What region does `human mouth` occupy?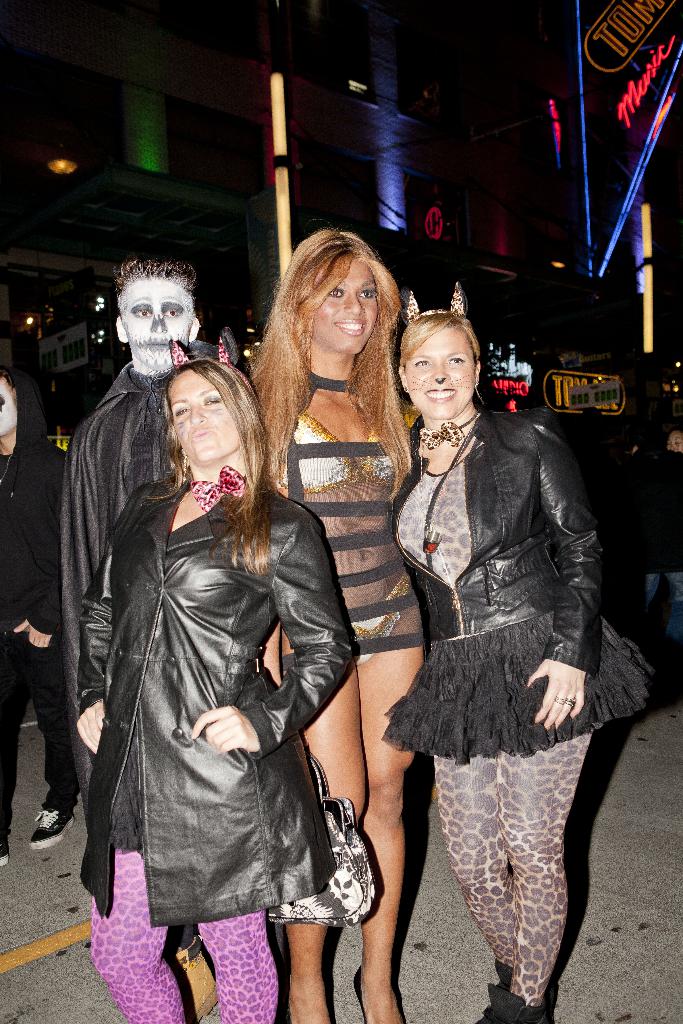
rect(338, 316, 368, 339).
